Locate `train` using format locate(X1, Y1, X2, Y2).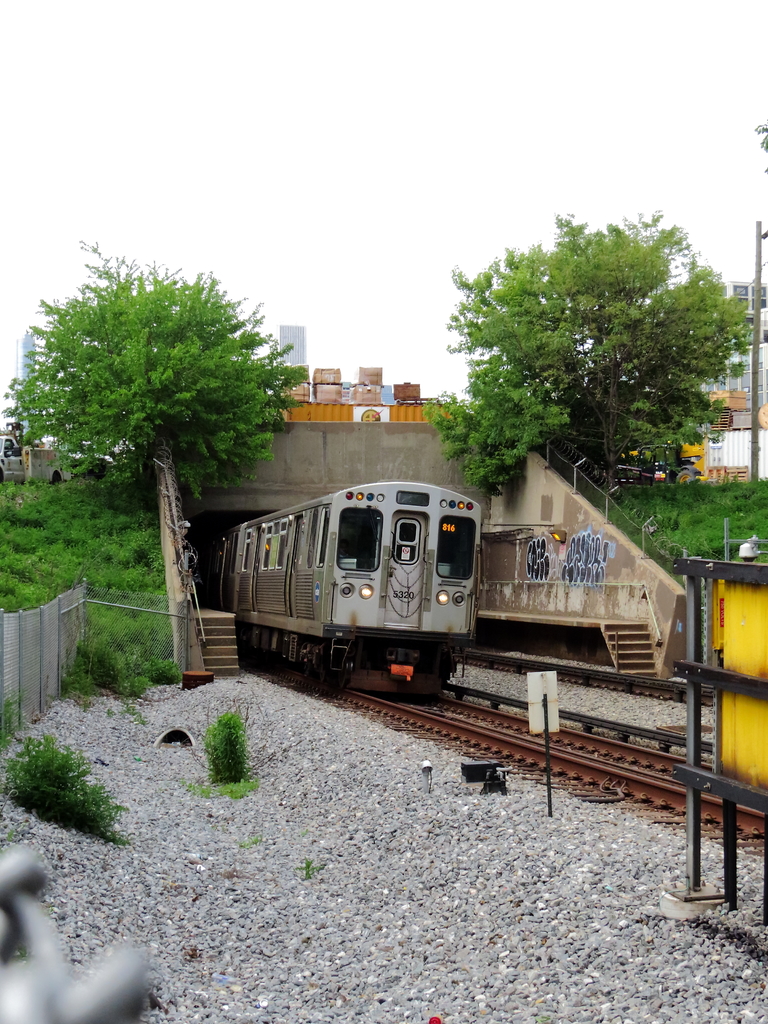
locate(205, 482, 482, 700).
